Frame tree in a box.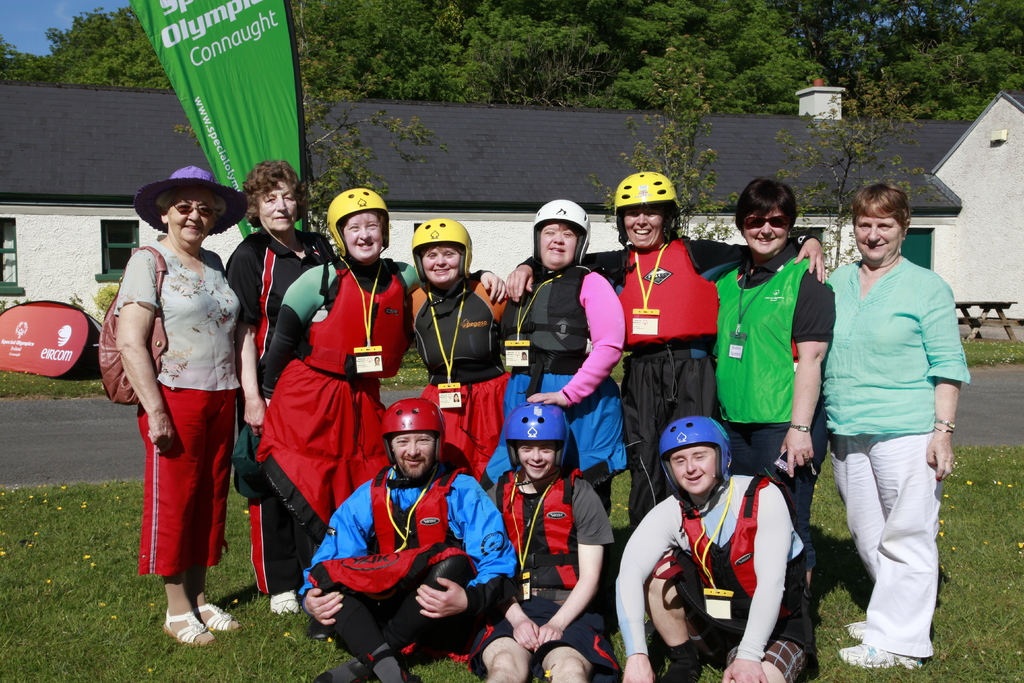
Rect(778, 67, 938, 265).
